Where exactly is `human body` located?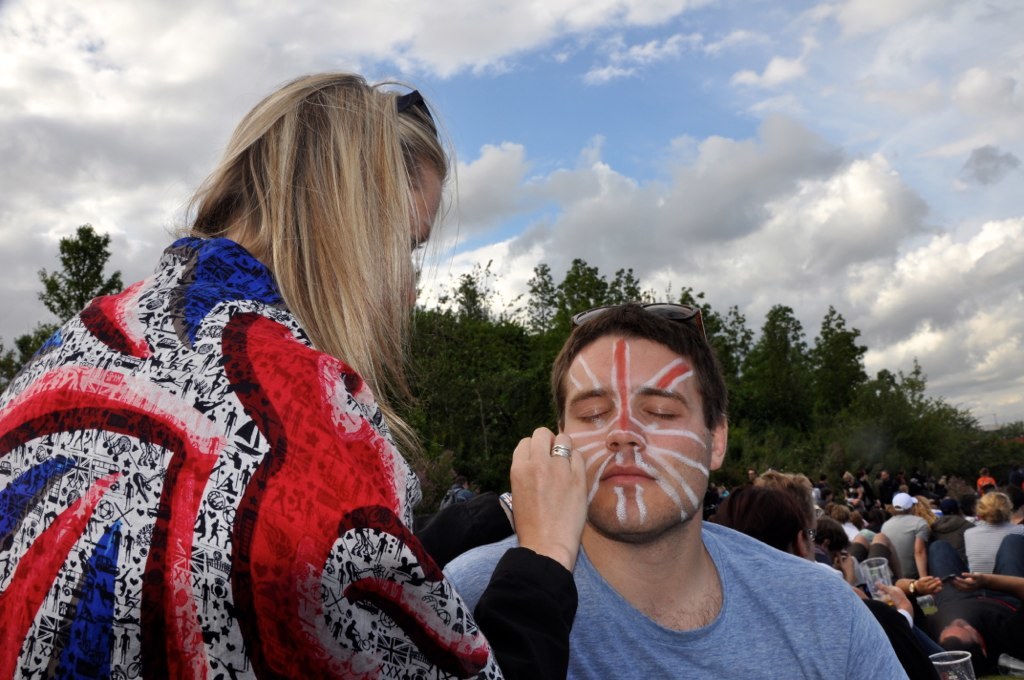
Its bounding box is pyautogui.locateOnScreen(70, 137, 668, 679).
